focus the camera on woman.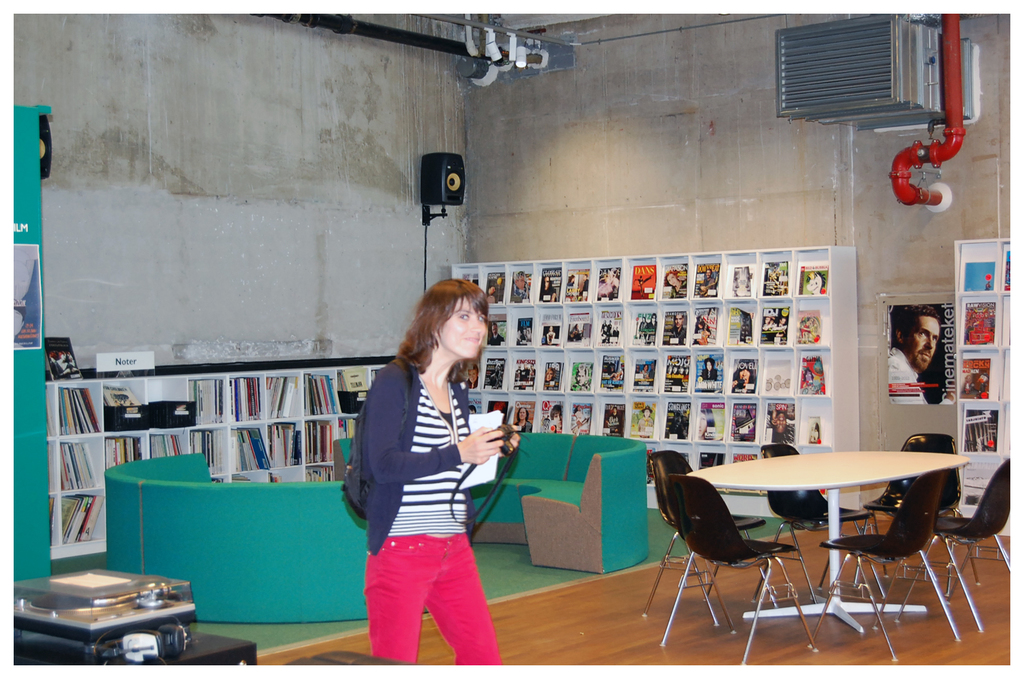
Focus region: (514,408,531,431).
